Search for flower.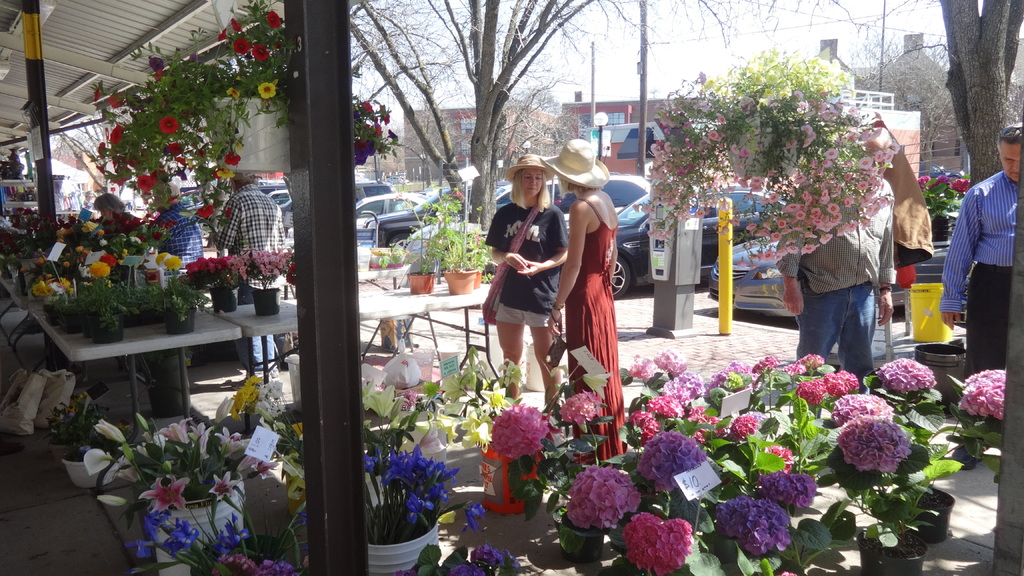
Found at [left=216, top=24, right=230, bottom=45].
